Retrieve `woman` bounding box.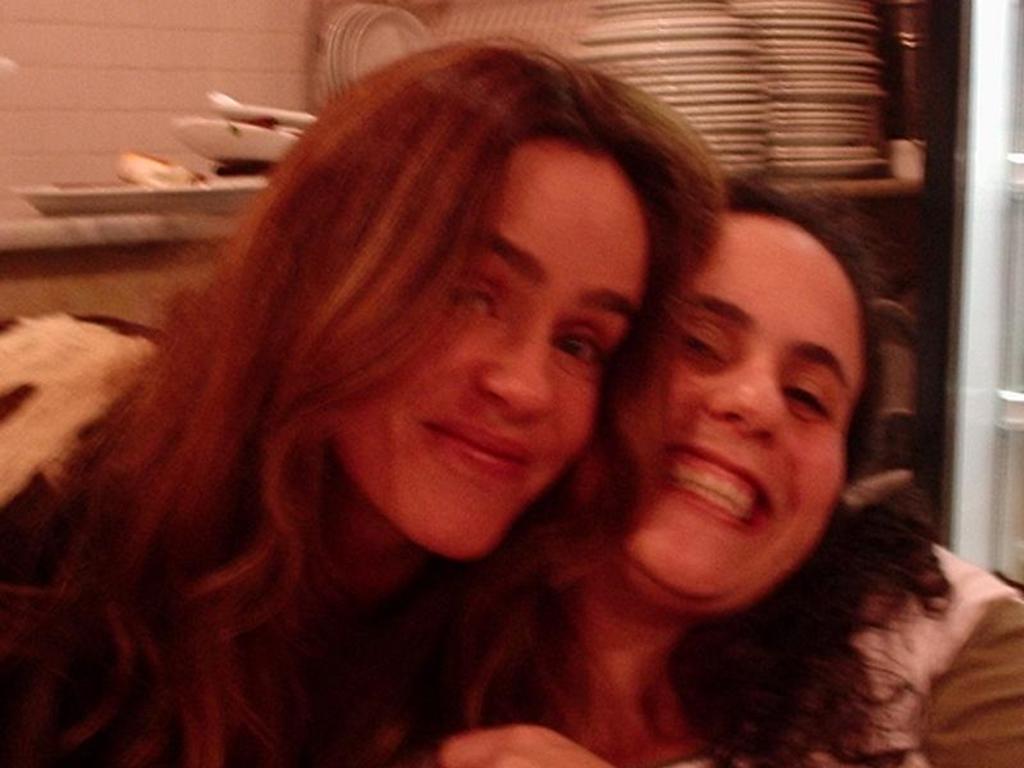
Bounding box: 380:154:1023:767.
